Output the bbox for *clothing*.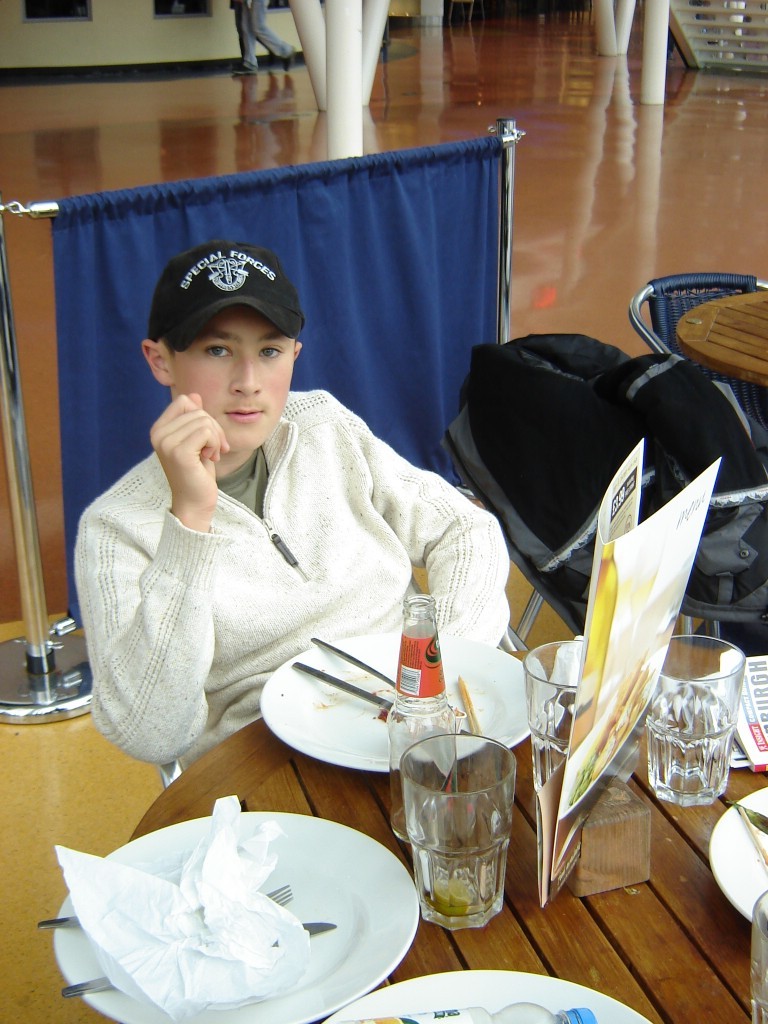
x1=76 y1=349 x2=506 y2=777.
